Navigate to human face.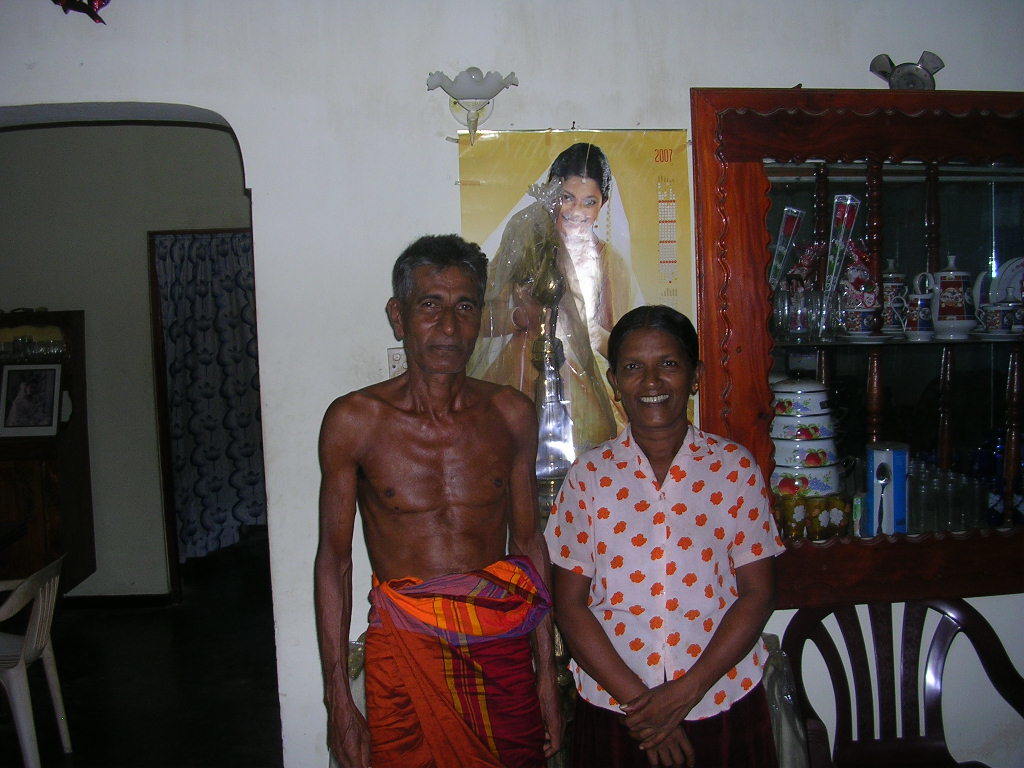
Navigation target: [x1=553, y1=179, x2=606, y2=238].
